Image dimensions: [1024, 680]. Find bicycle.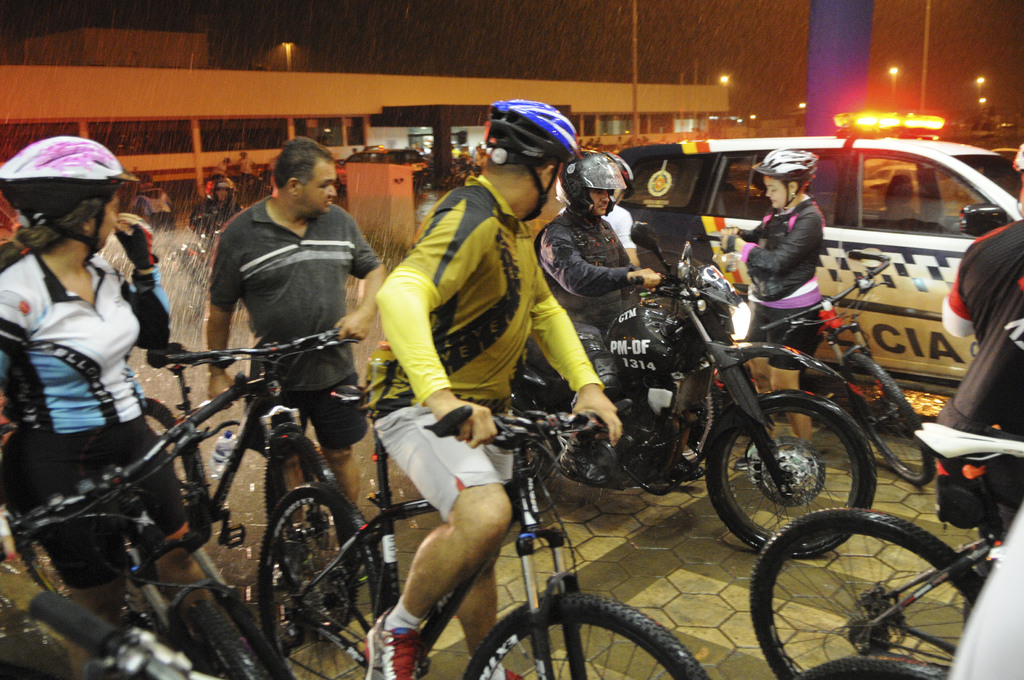
bbox=[123, 323, 403, 679].
